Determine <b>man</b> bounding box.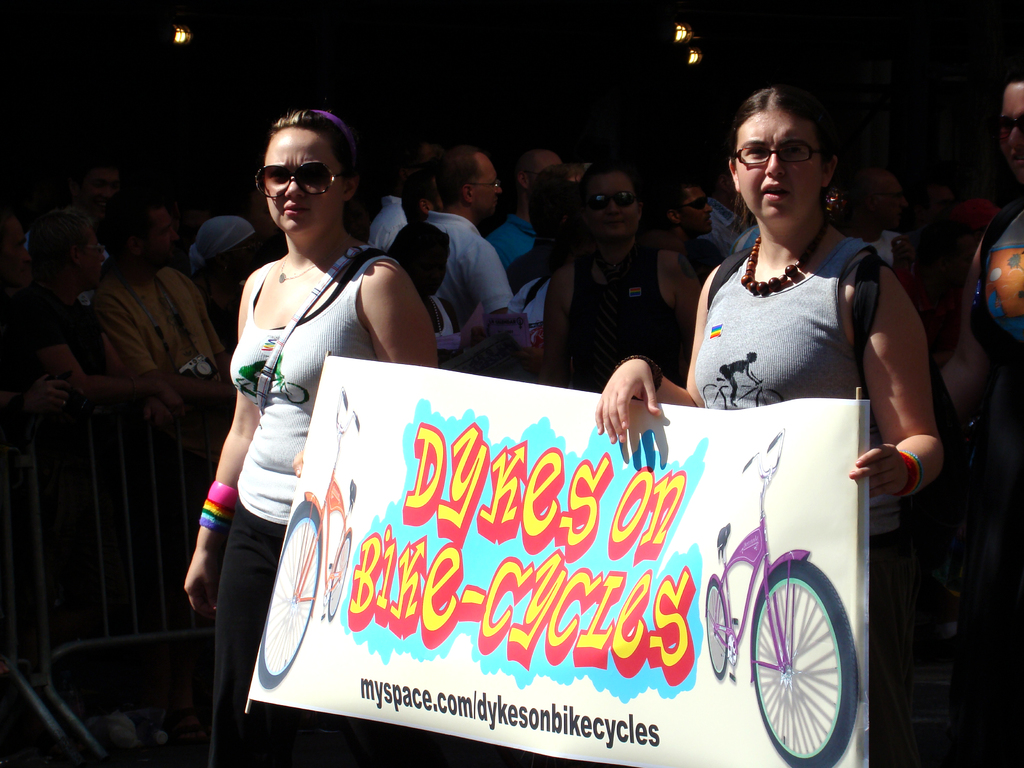
Determined: pyautogui.locateOnScreen(481, 150, 550, 278).
